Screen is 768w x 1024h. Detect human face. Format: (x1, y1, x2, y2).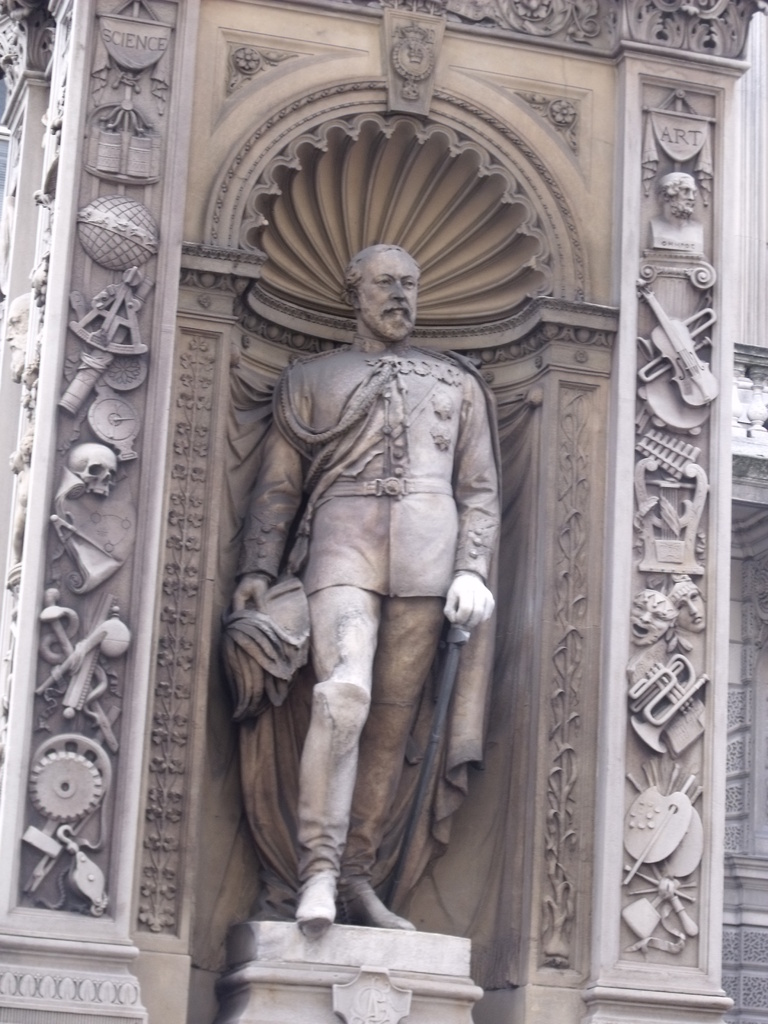
(357, 259, 420, 342).
